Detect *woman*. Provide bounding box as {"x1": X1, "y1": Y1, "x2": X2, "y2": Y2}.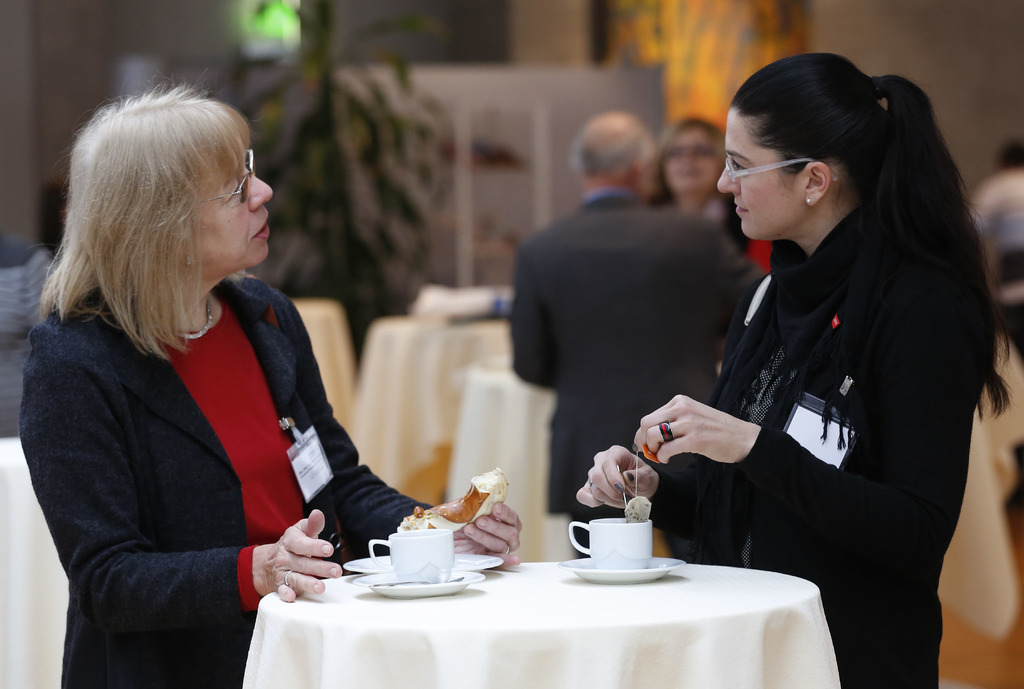
{"x1": 641, "y1": 111, "x2": 741, "y2": 254}.
